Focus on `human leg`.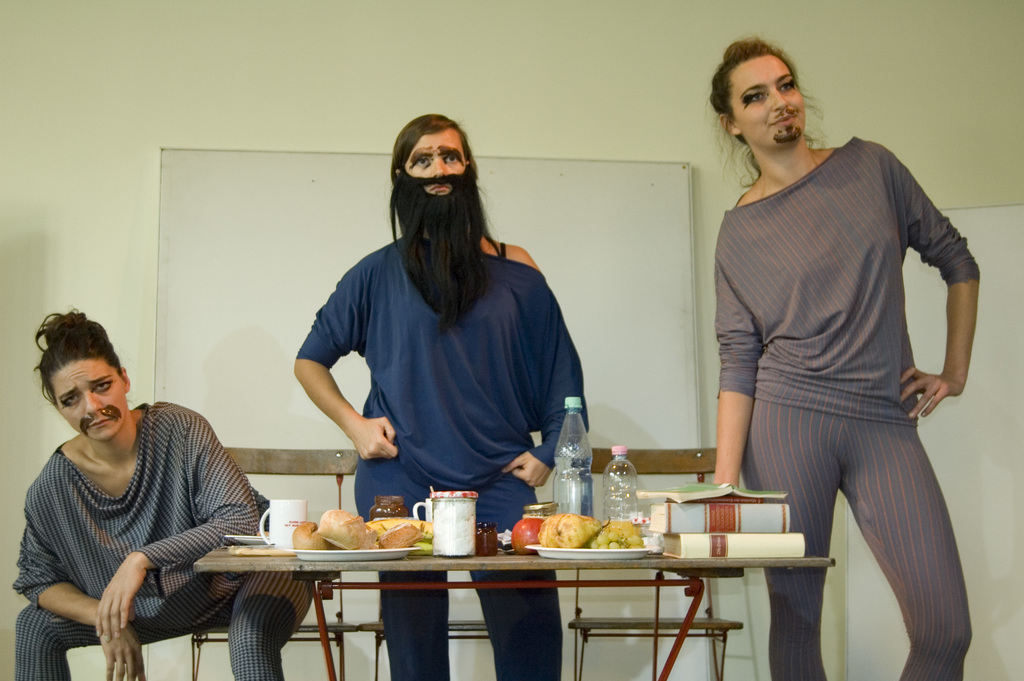
Focused at rect(738, 402, 837, 678).
